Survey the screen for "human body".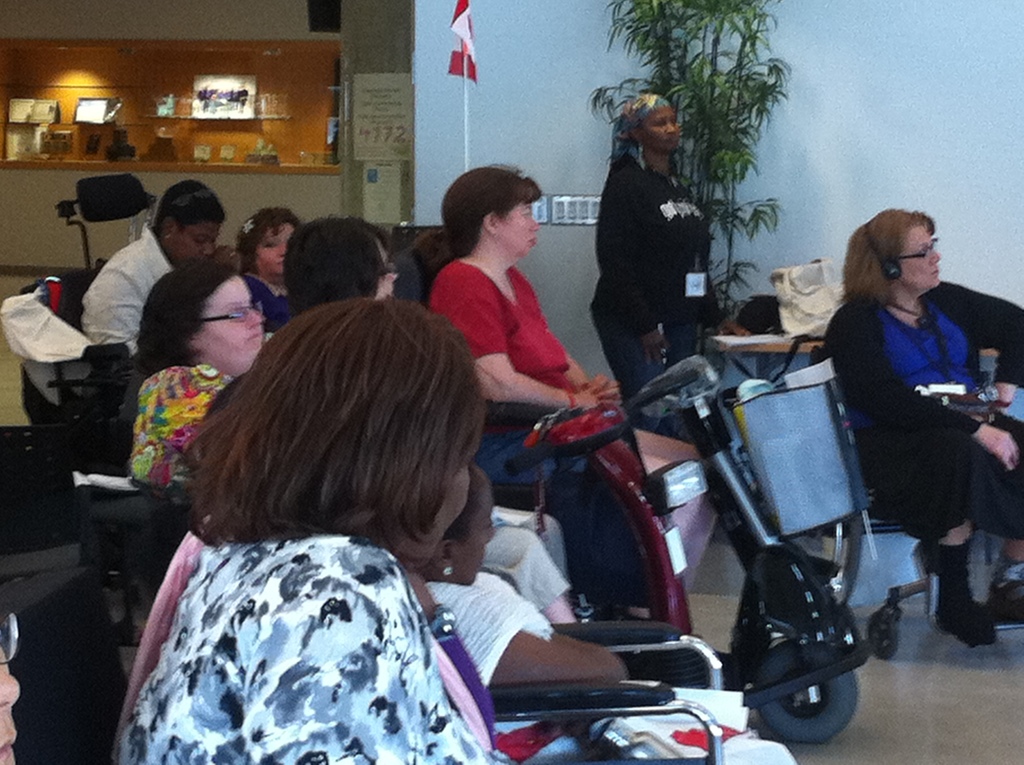
Survey found: BBox(427, 572, 792, 764).
